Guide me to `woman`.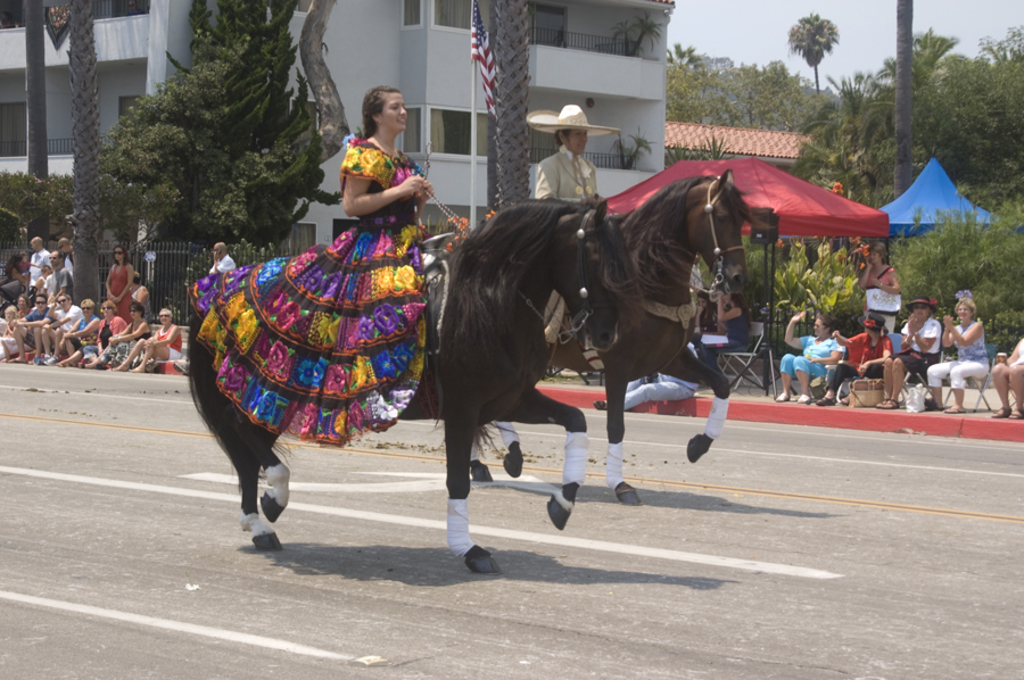
Guidance: select_region(101, 302, 149, 365).
